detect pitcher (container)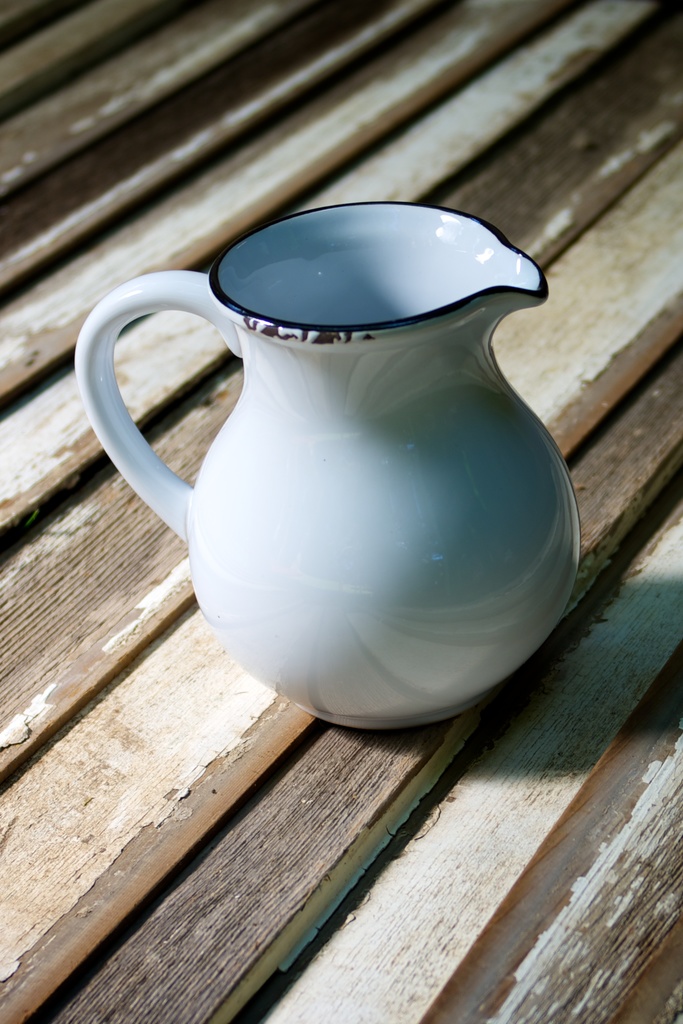
[78,204,582,728]
